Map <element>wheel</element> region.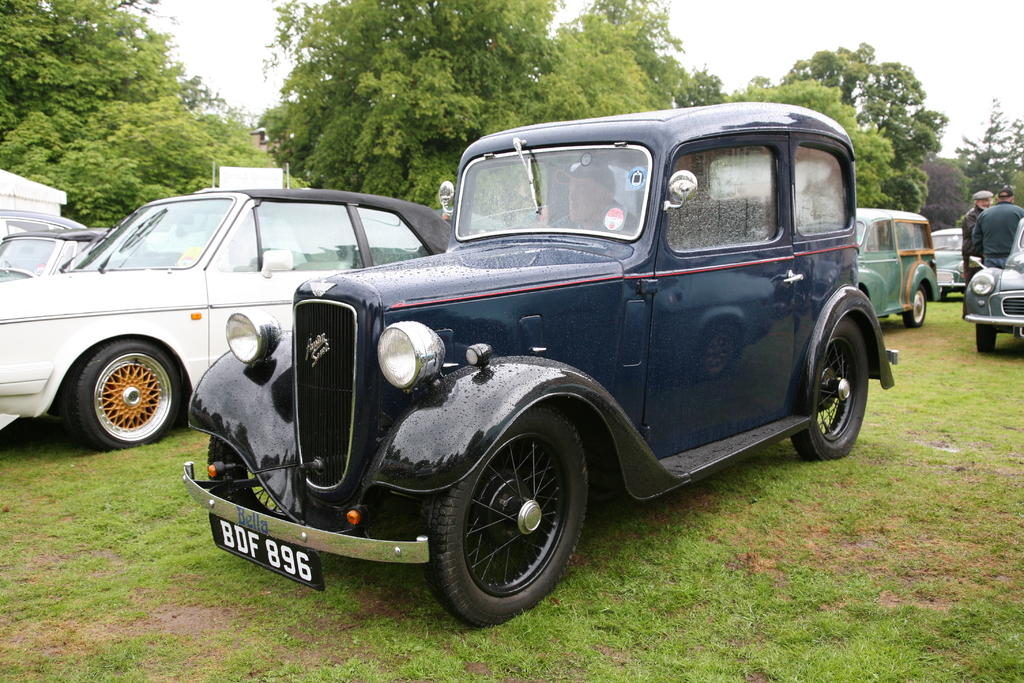
Mapped to {"x1": 902, "y1": 284, "x2": 927, "y2": 326}.
